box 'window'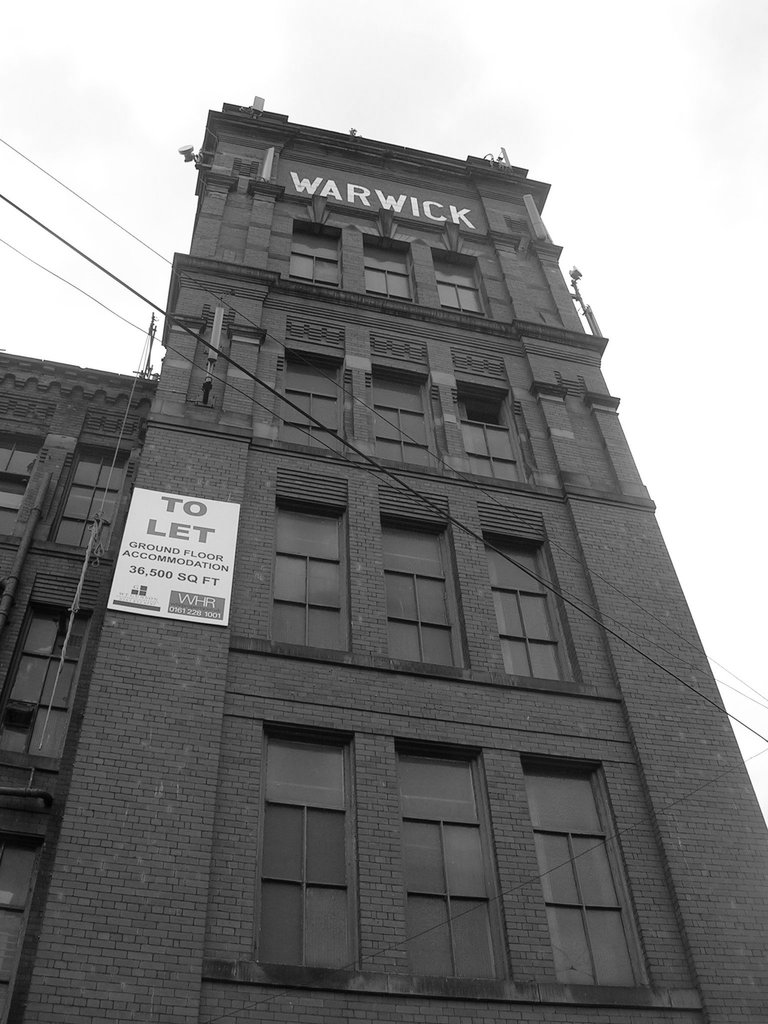
detection(0, 798, 44, 948)
